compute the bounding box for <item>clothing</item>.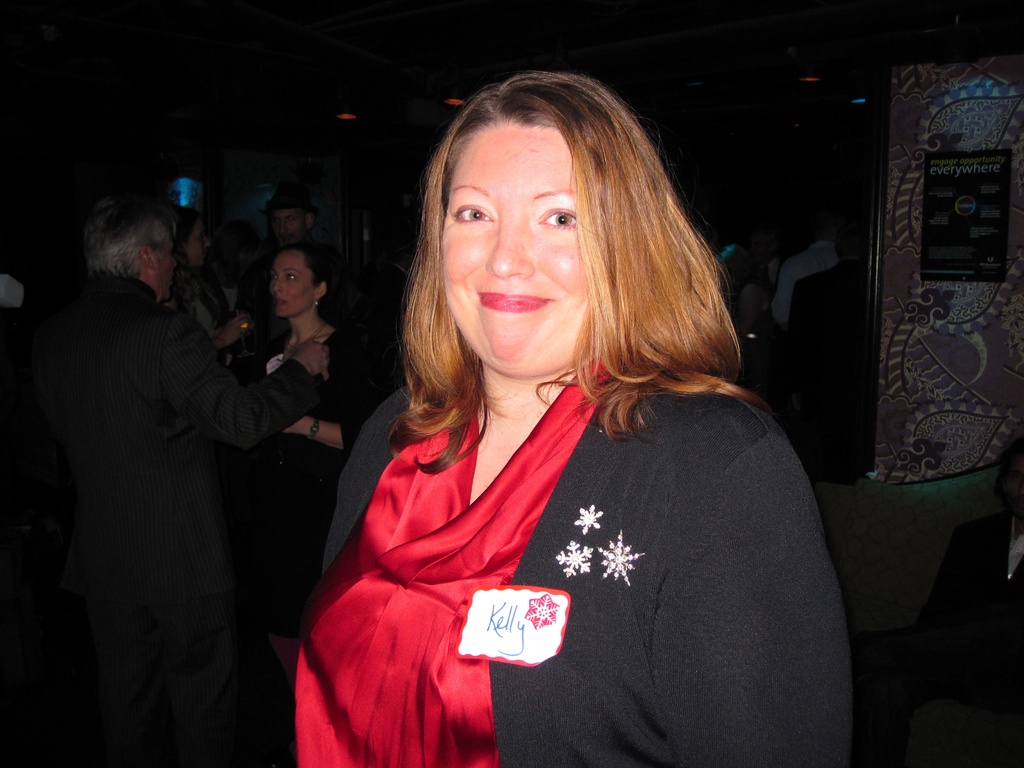
x1=290, y1=317, x2=807, y2=744.
